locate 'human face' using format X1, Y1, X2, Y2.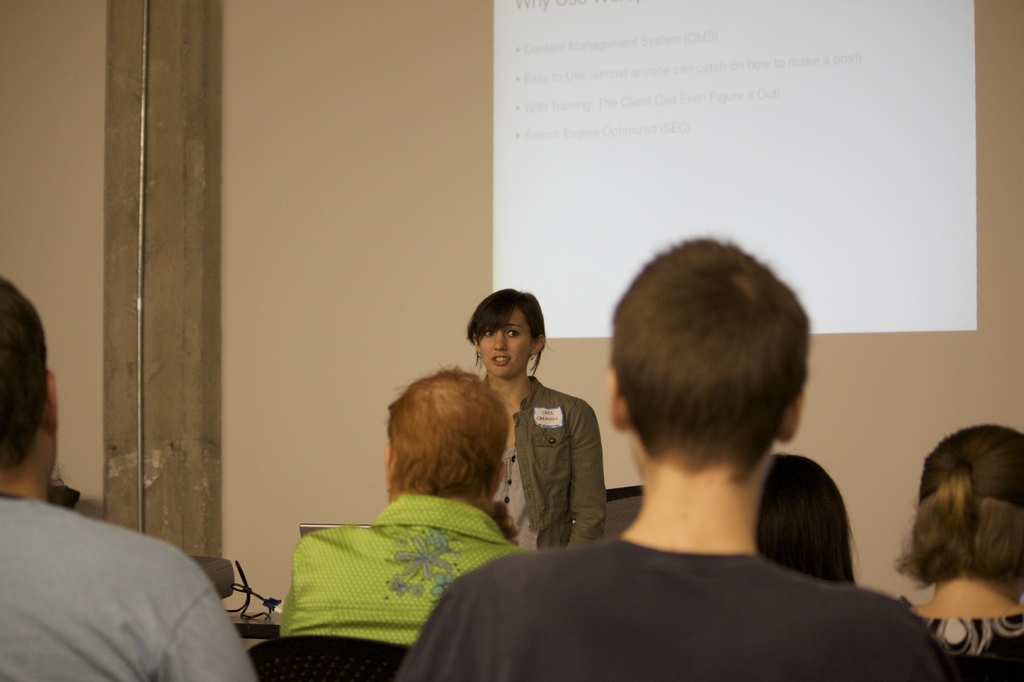
477, 309, 532, 377.
